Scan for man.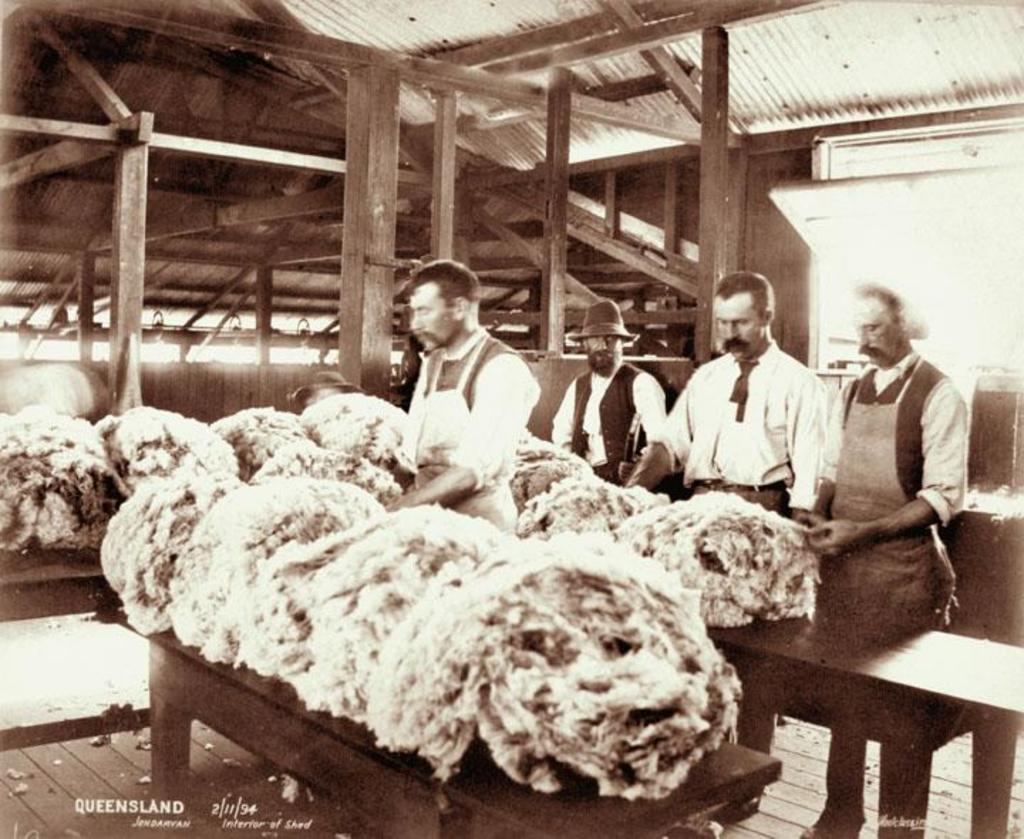
Scan result: pyautogui.locateOnScreen(293, 365, 366, 407).
